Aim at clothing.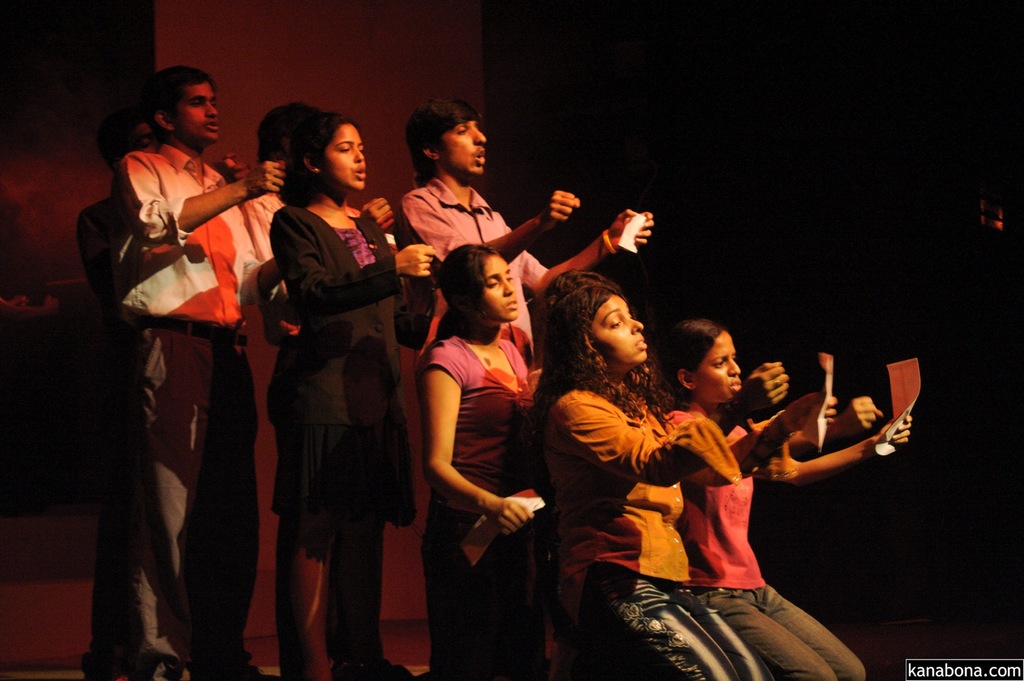
Aimed at [274,191,463,568].
